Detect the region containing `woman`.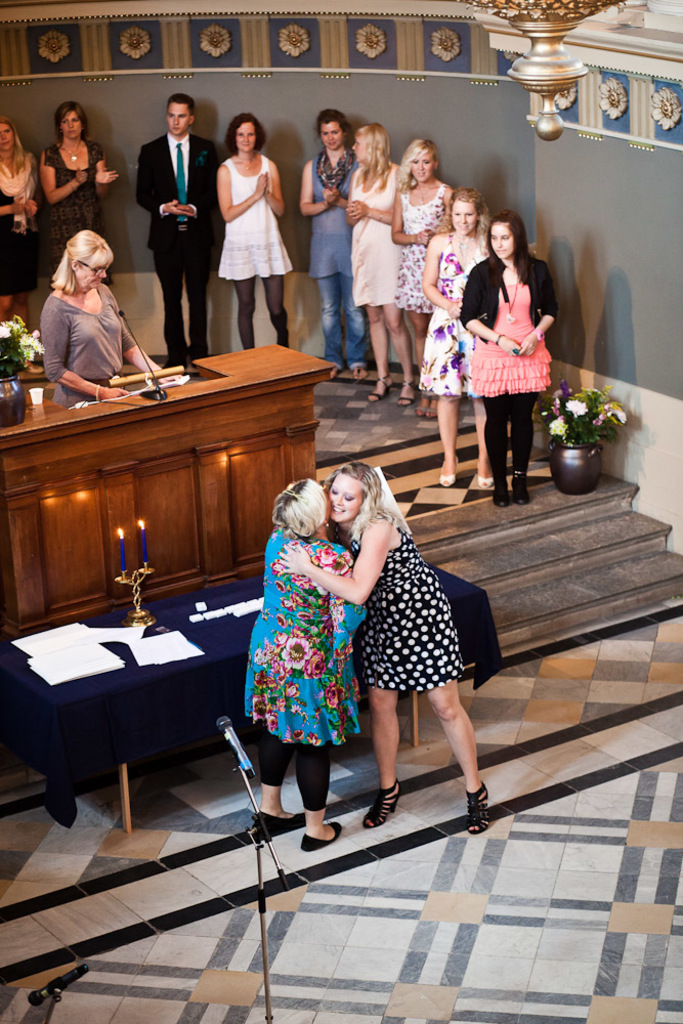
box=[213, 114, 295, 341].
